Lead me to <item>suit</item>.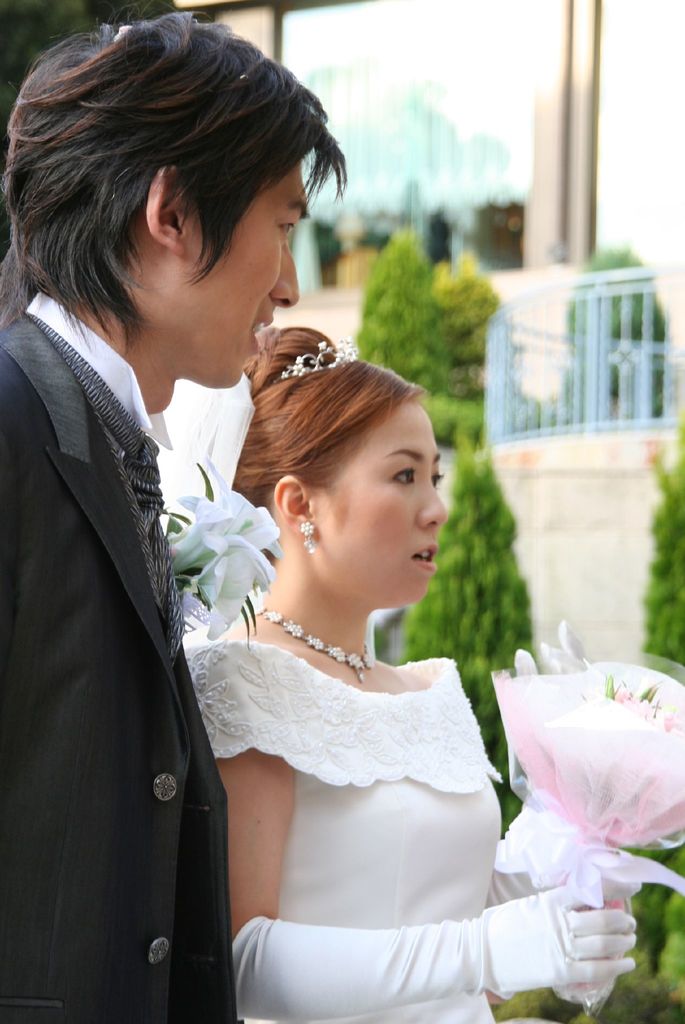
Lead to (11, 139, 233, 1023).
